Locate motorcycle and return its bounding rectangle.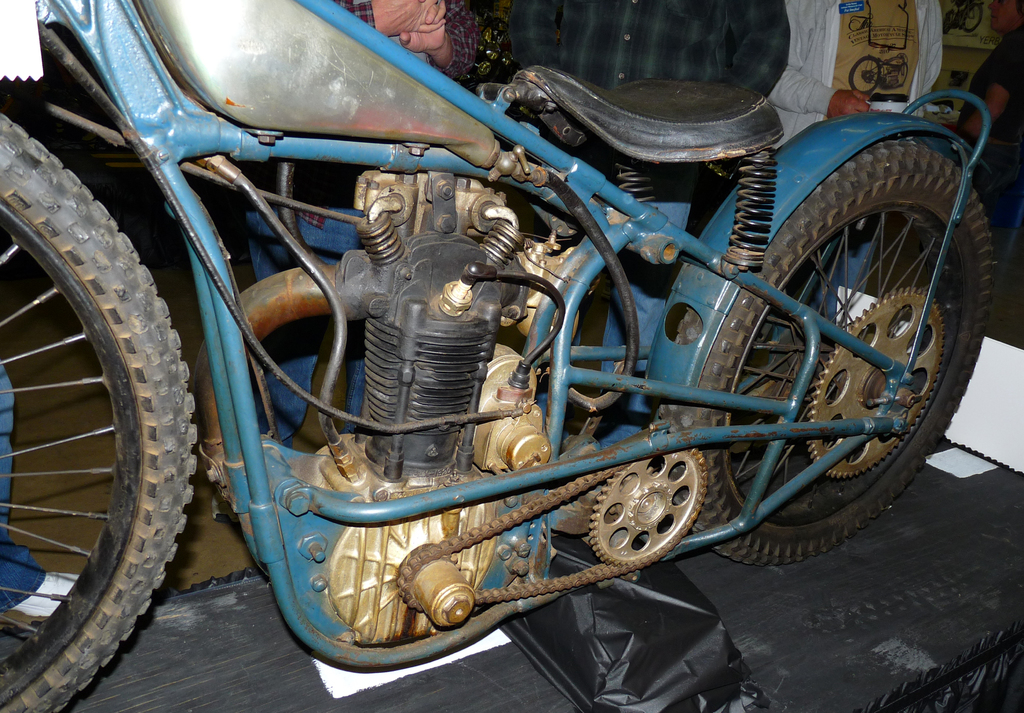
l=11, t=0, r=995, b=692.
